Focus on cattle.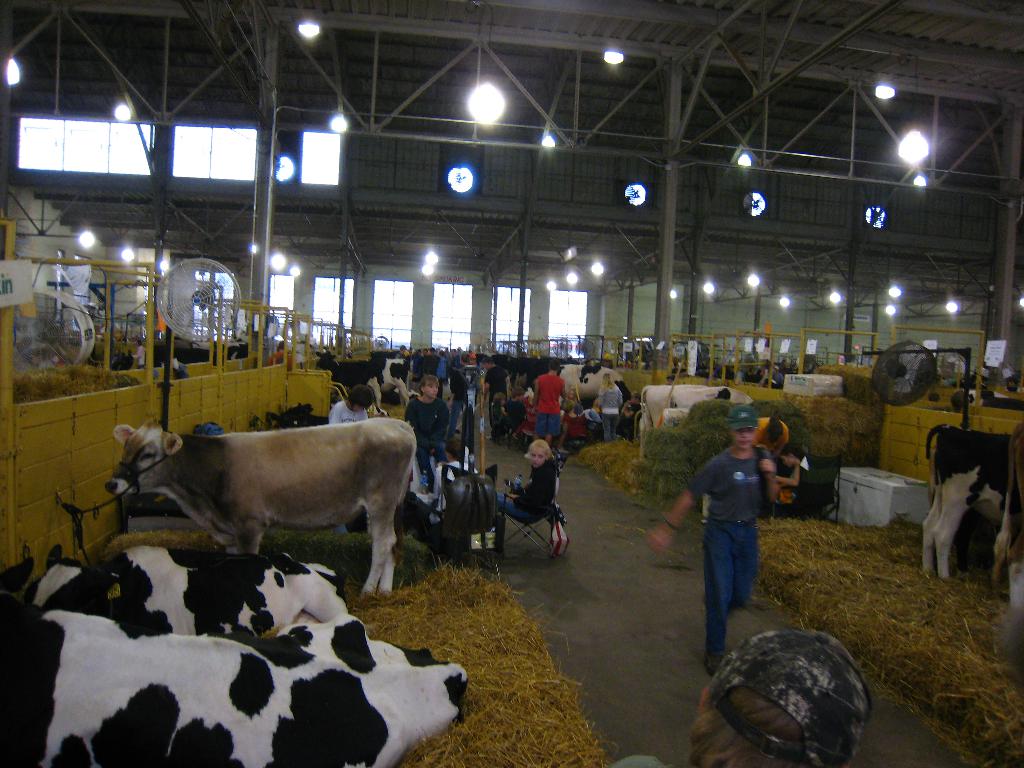
Focused at 370:351:412:401.
